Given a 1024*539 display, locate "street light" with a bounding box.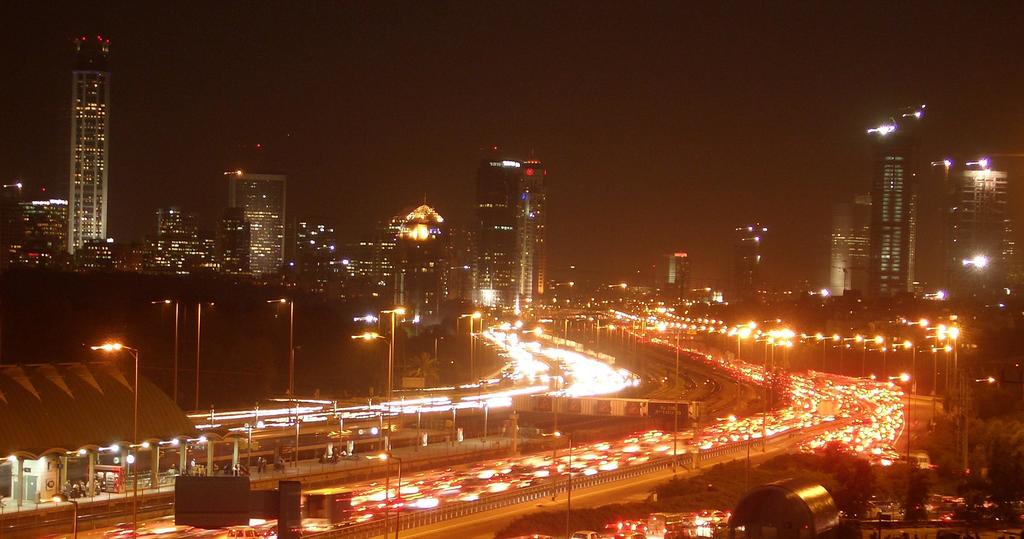
Located: 382:306:407:390.
